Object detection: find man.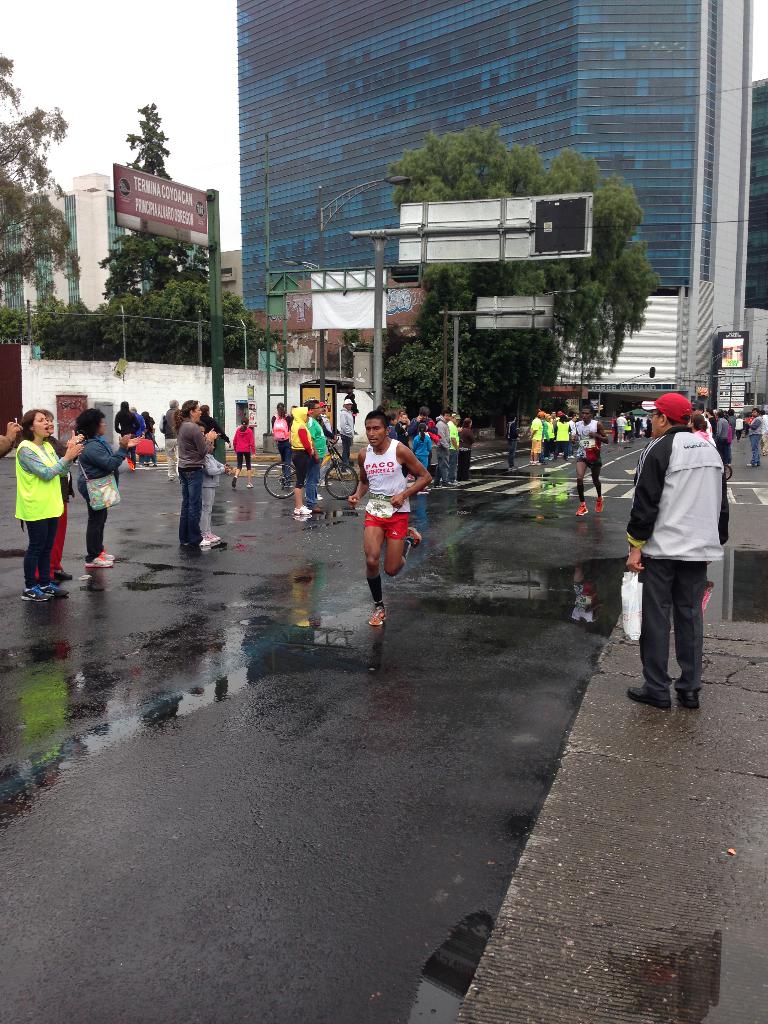
(x1=159, y1=398, x2=182, y2=477).
